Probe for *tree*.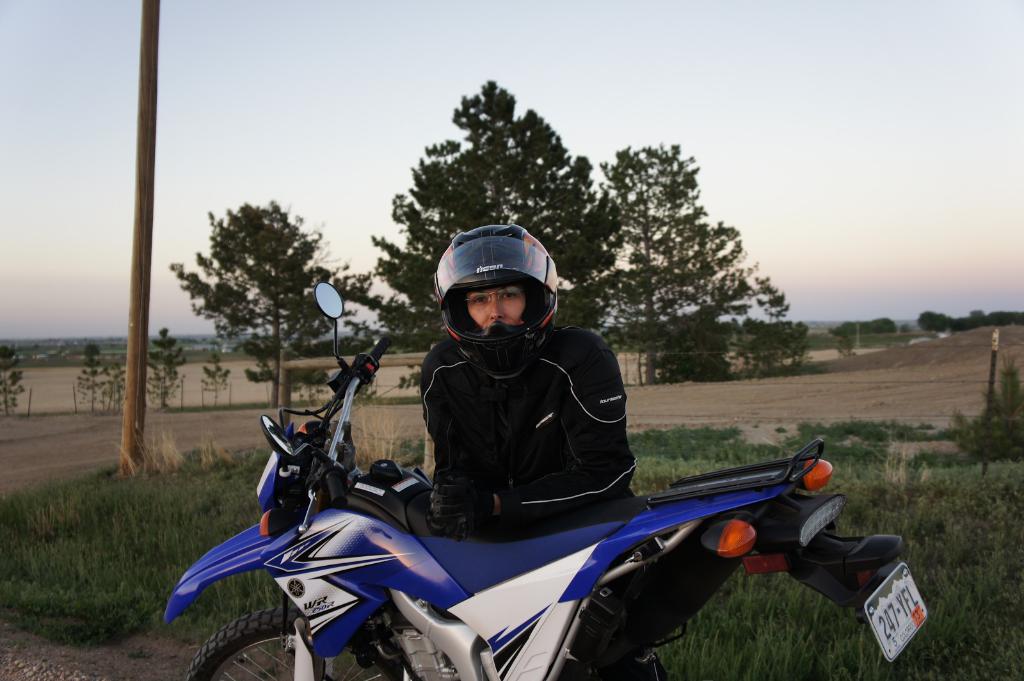
Probe result: detection(95, 360, 122, 417).
